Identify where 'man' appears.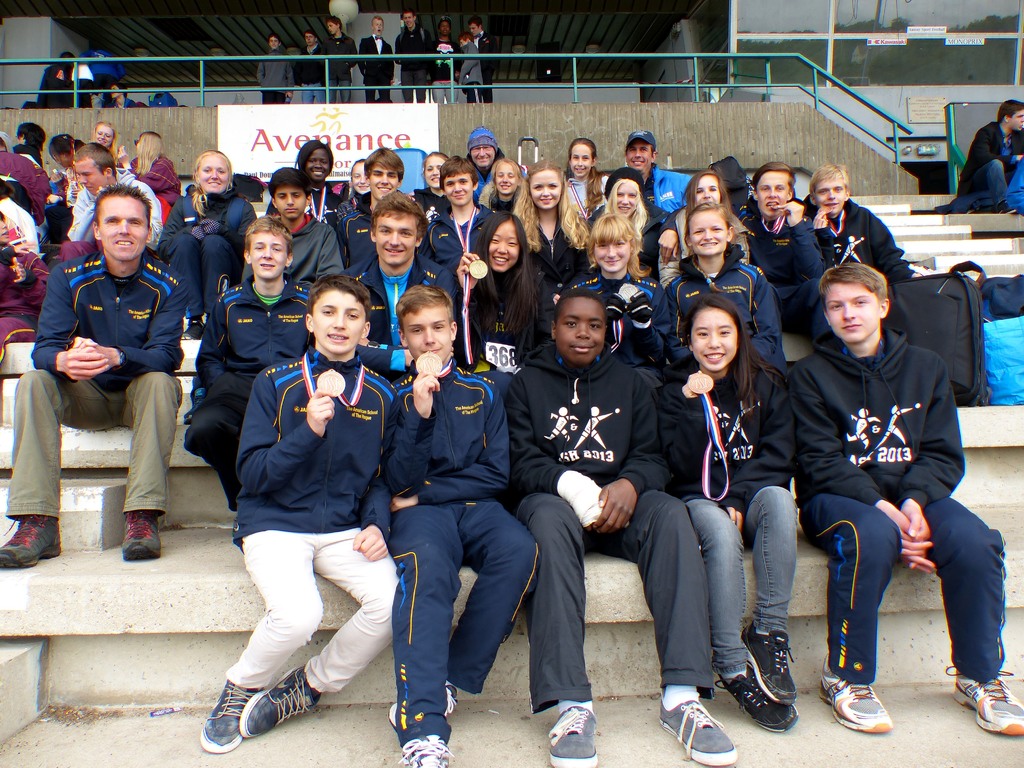
Appears at detection(952, 103, 1023, 228).
